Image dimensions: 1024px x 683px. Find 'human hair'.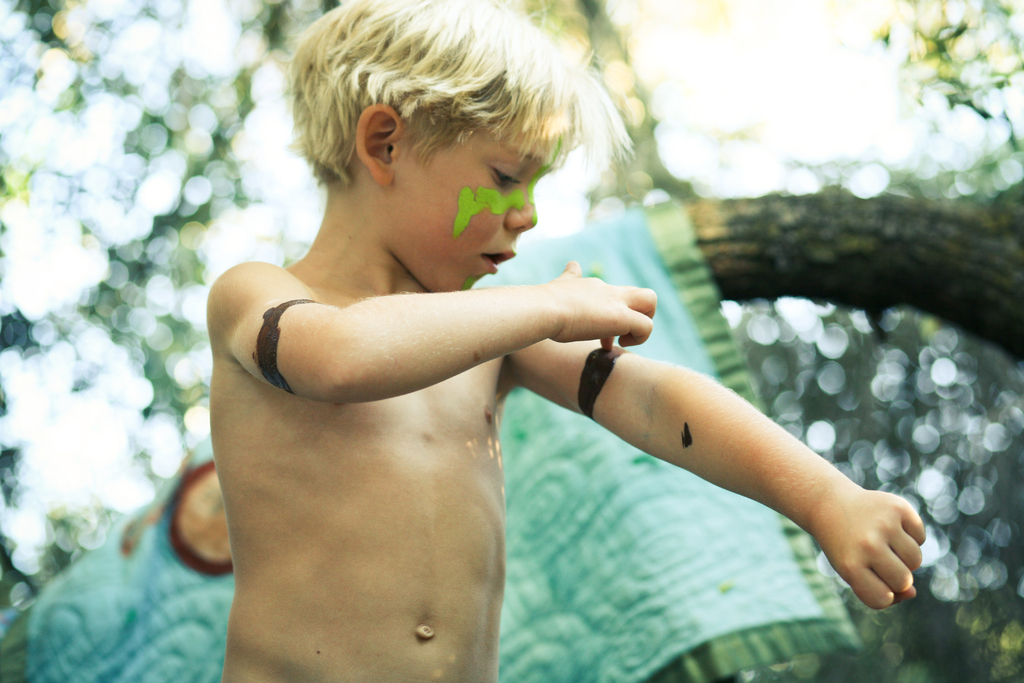
<region>294, 16, 629, 294</region>.
